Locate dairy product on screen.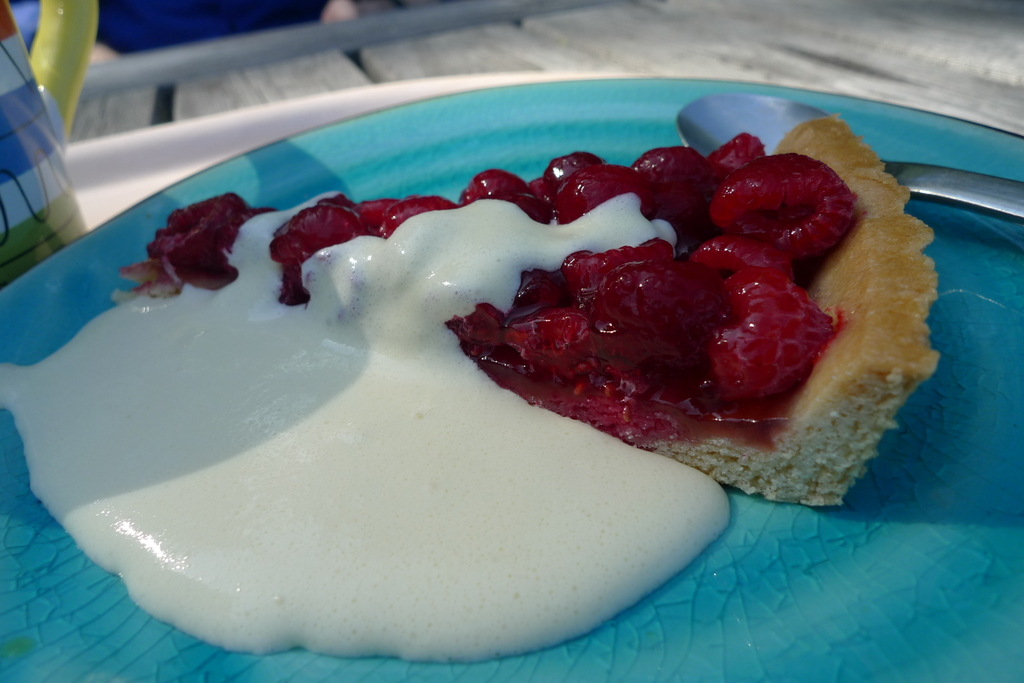
On screen at locate(4, 222, 716, 650).
